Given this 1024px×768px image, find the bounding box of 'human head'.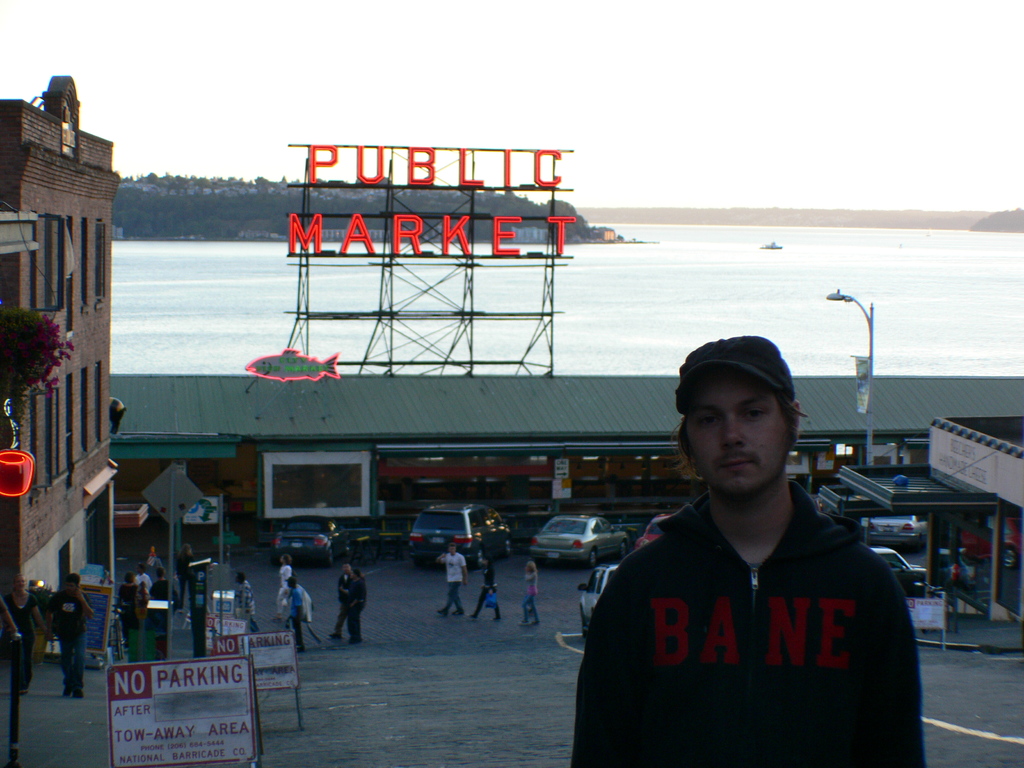
10/568/24/590.
